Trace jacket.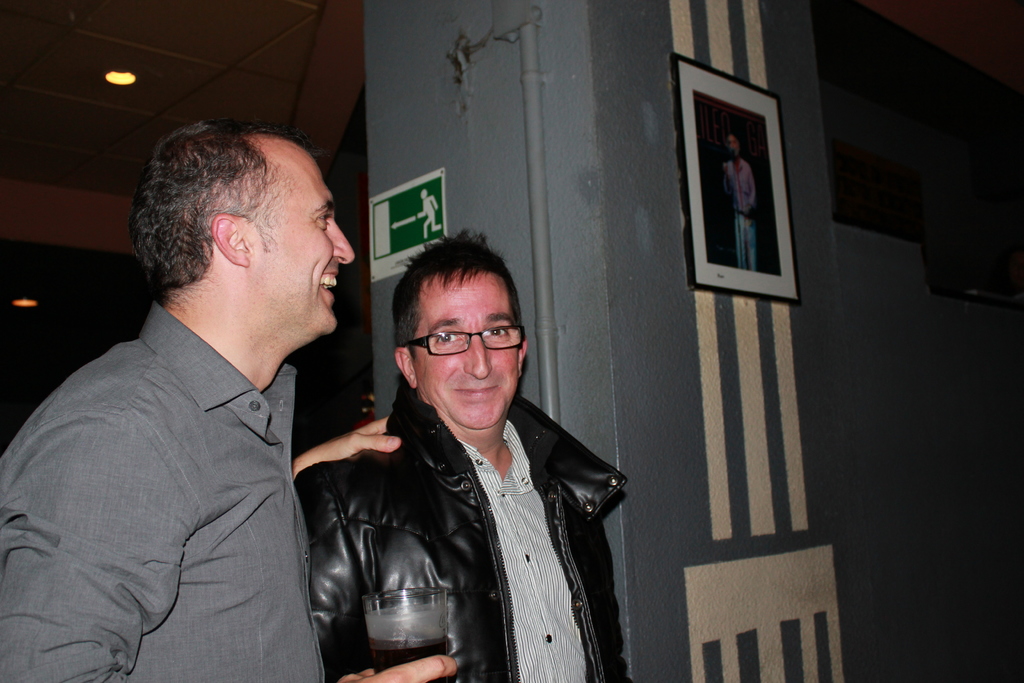
Traced to 280/374/641/682.
